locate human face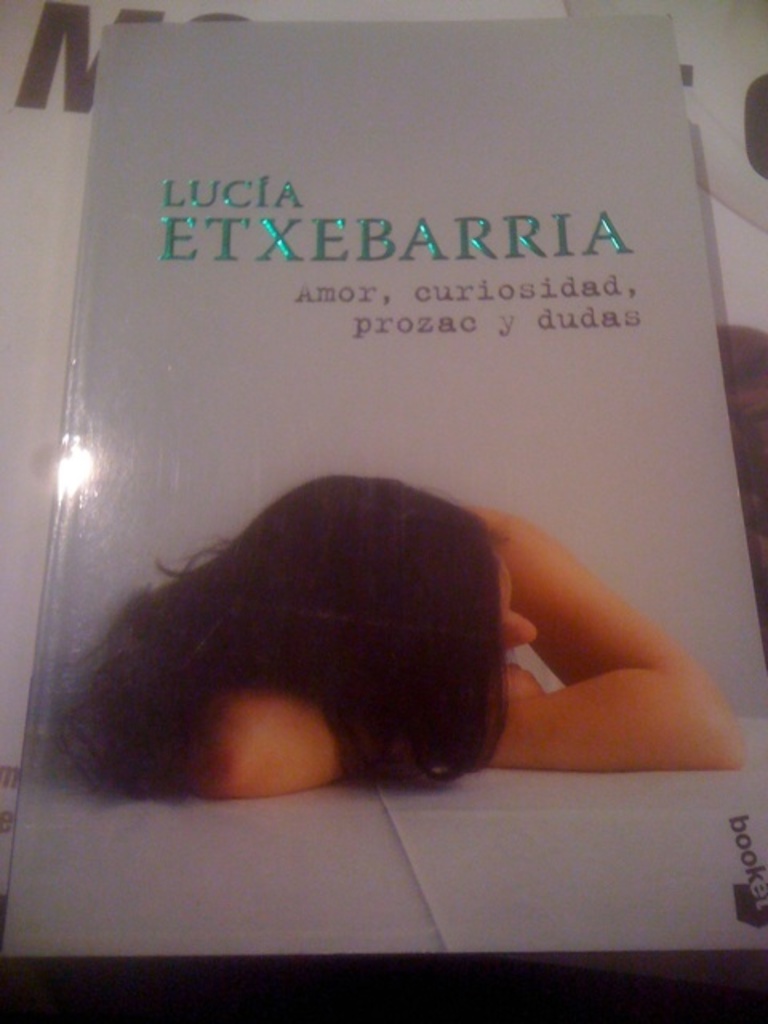
<bbox>491, 544, 541, 675</bbox>
